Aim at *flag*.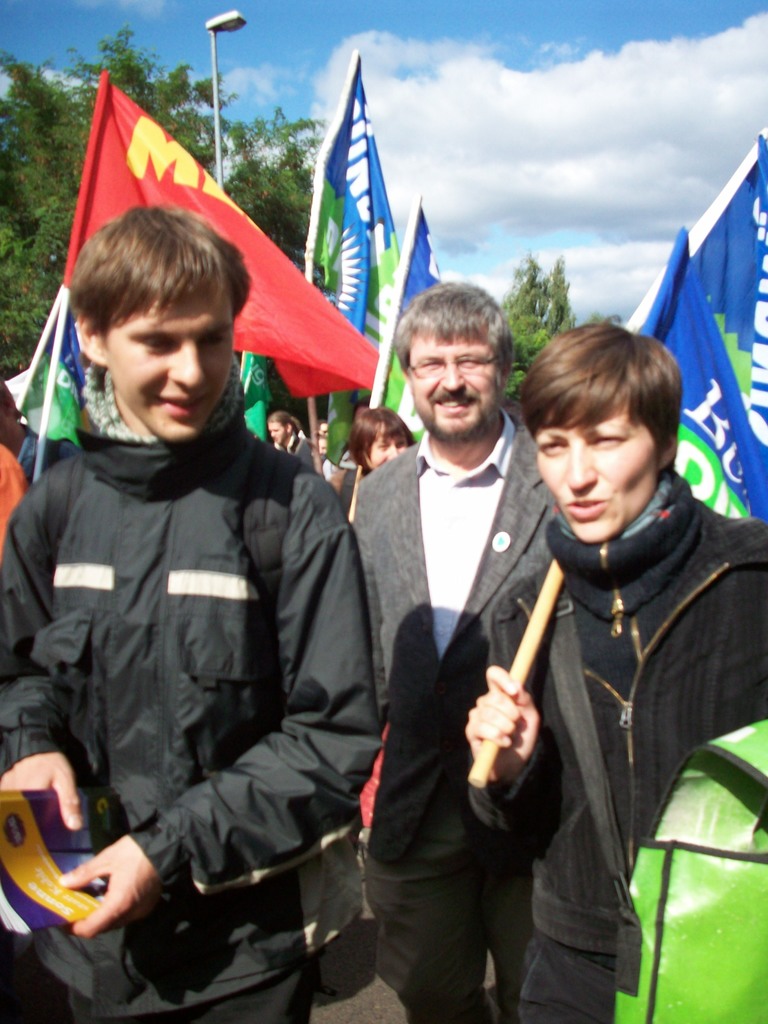
Aimed at select_region(660, 136, 767, 460).
